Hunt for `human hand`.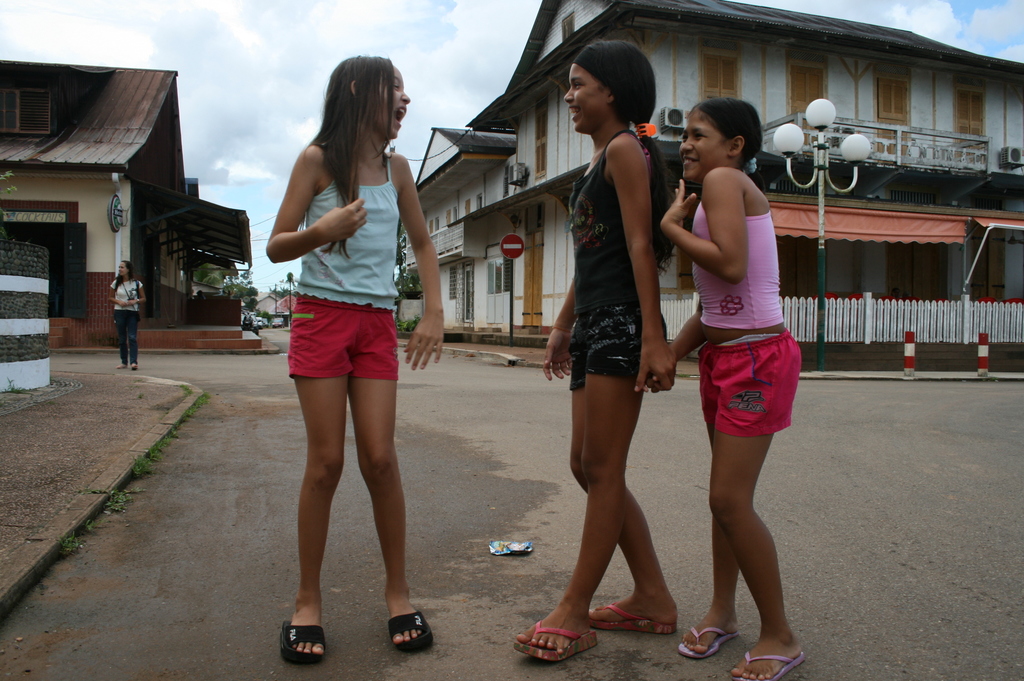
Hunted down at rect(123, 300, 132, 307).
